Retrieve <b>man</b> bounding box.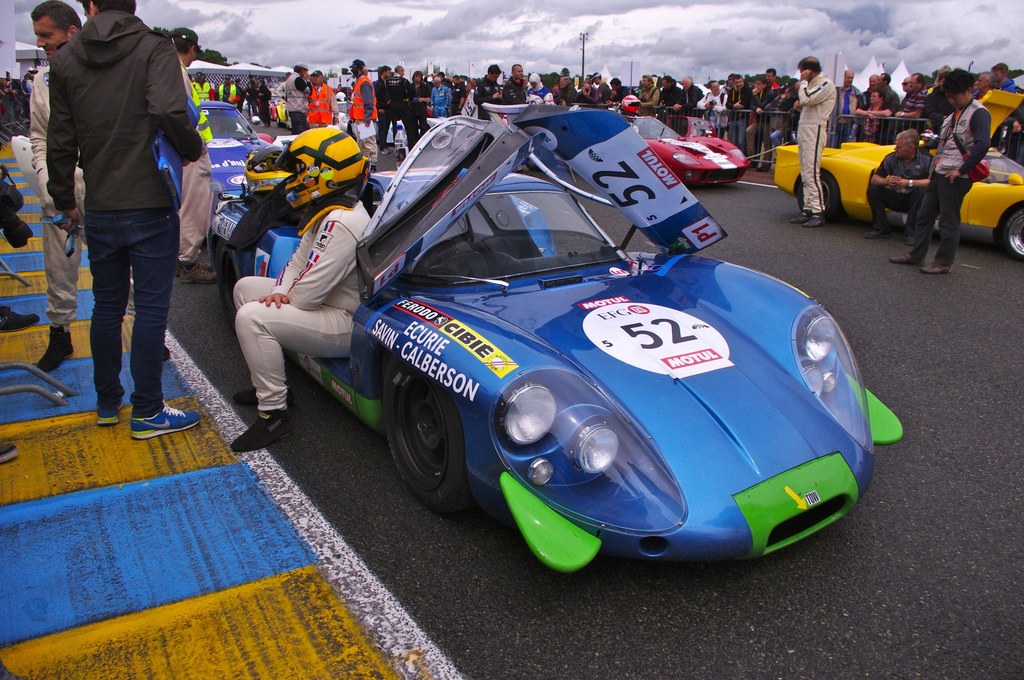
Bounding box: <bbox>284, 65, 309, 128</bbox>.
